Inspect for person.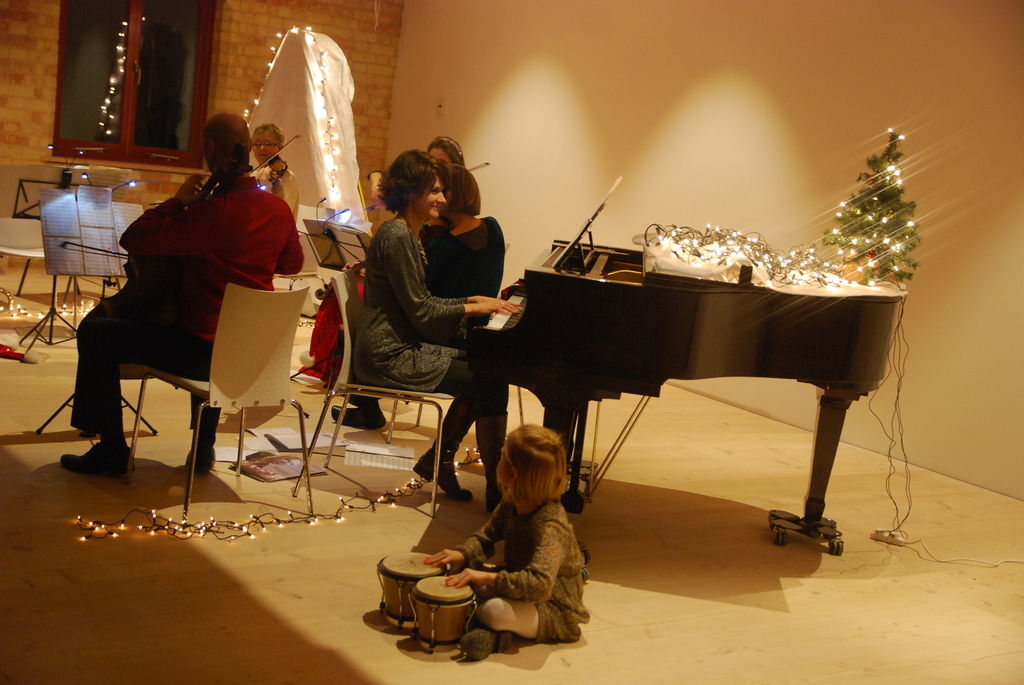
Inspection: {"x1": 243, "y1": 125, "x2": 296, "y2": 191}.
